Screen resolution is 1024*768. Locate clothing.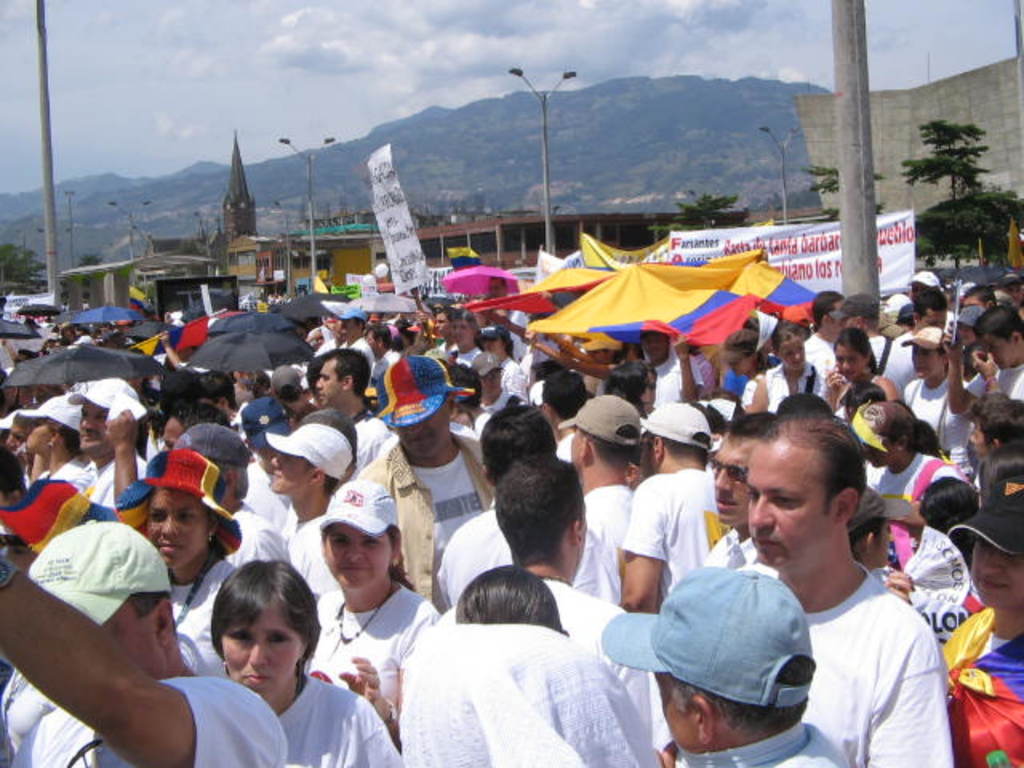
x1=221 y1=498 x2=291 y2=581.
